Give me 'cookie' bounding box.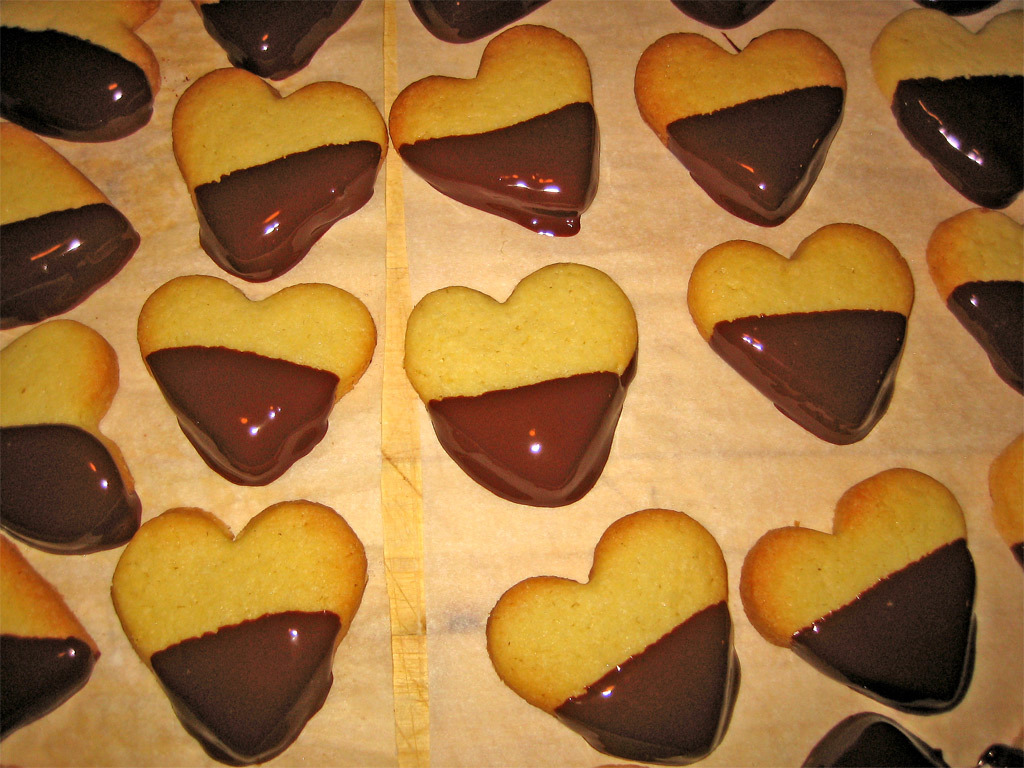
[x1=797, y1=704, x2=962, y2=767].
